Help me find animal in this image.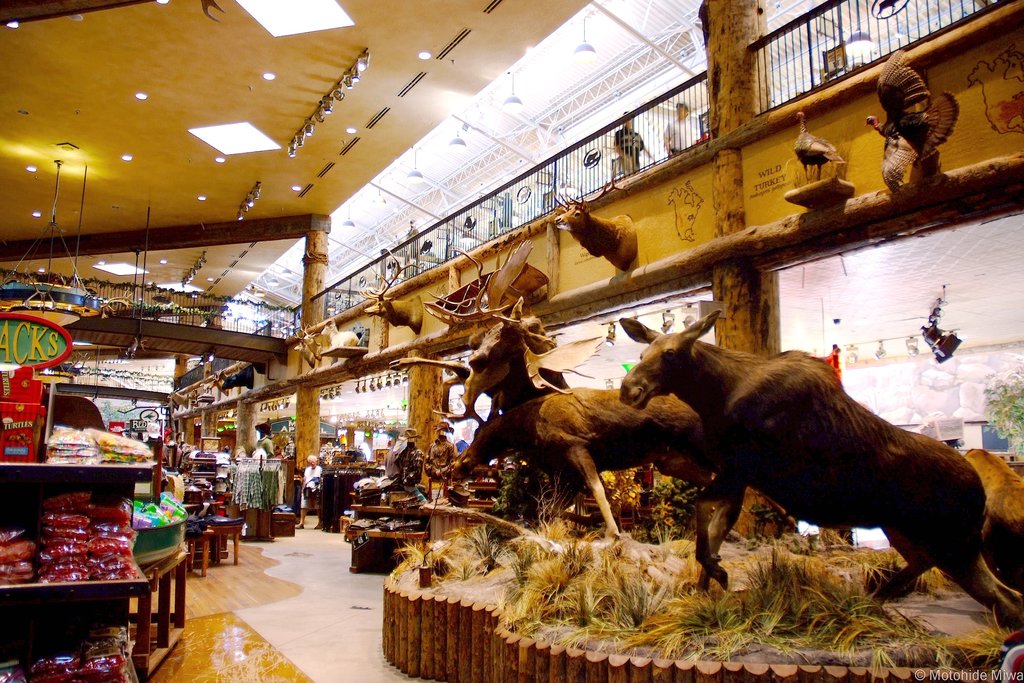
Found it: BBox(550, 161, 639, 273).
